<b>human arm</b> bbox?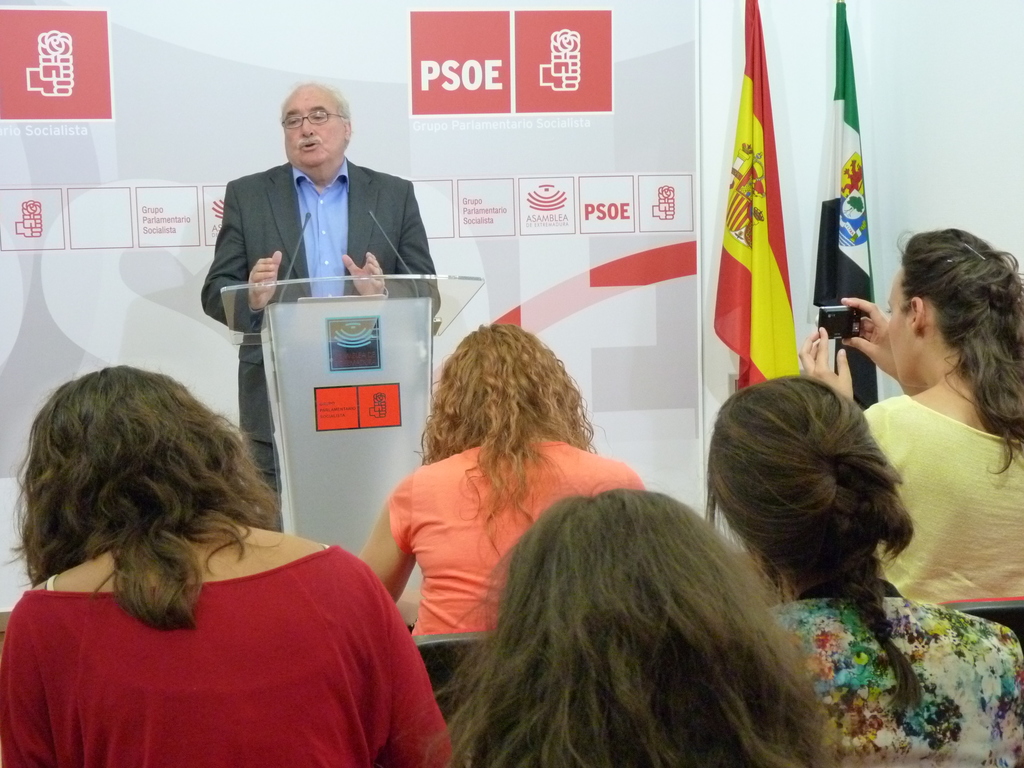
bbox(342, 182, 440, 321)
